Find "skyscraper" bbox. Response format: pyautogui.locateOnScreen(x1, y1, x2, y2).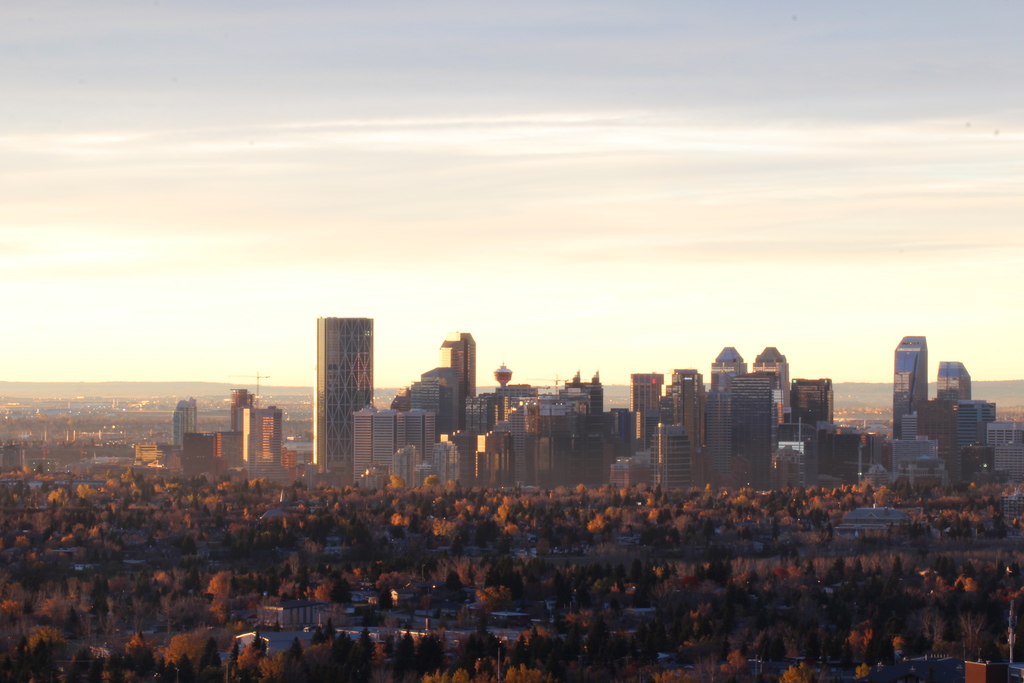
pyautogui.locateOnScreen(437, 331, 474, 394).
